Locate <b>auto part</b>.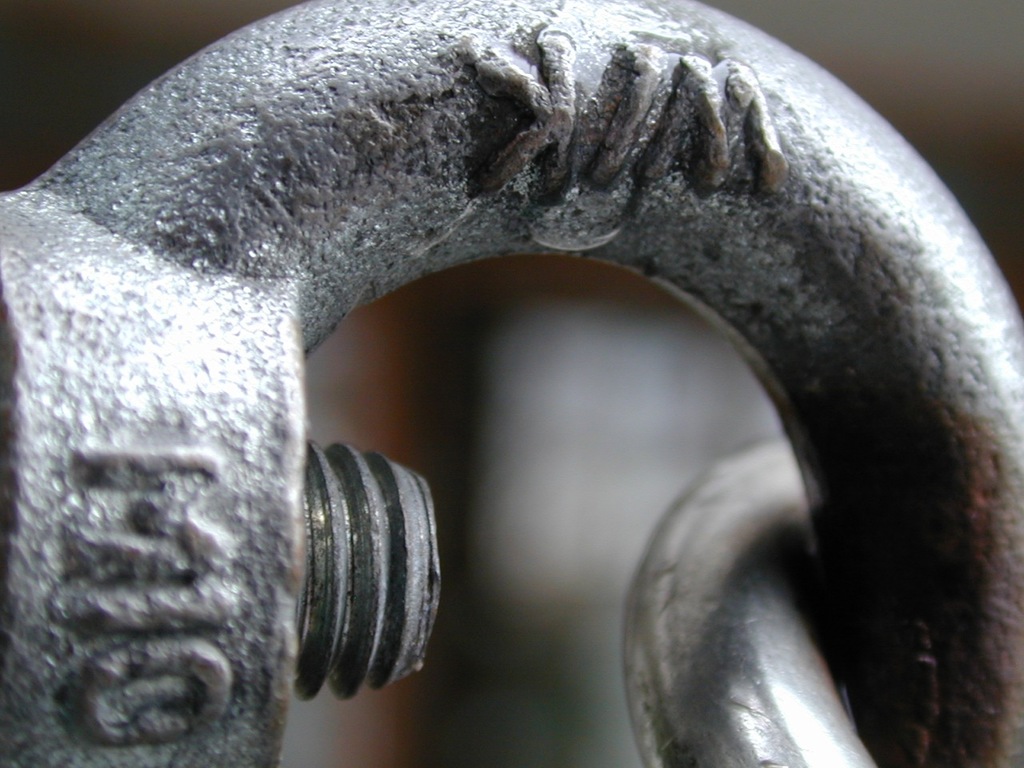
Bounding box: [left=0, top=0, right=1023, bottom=767].
